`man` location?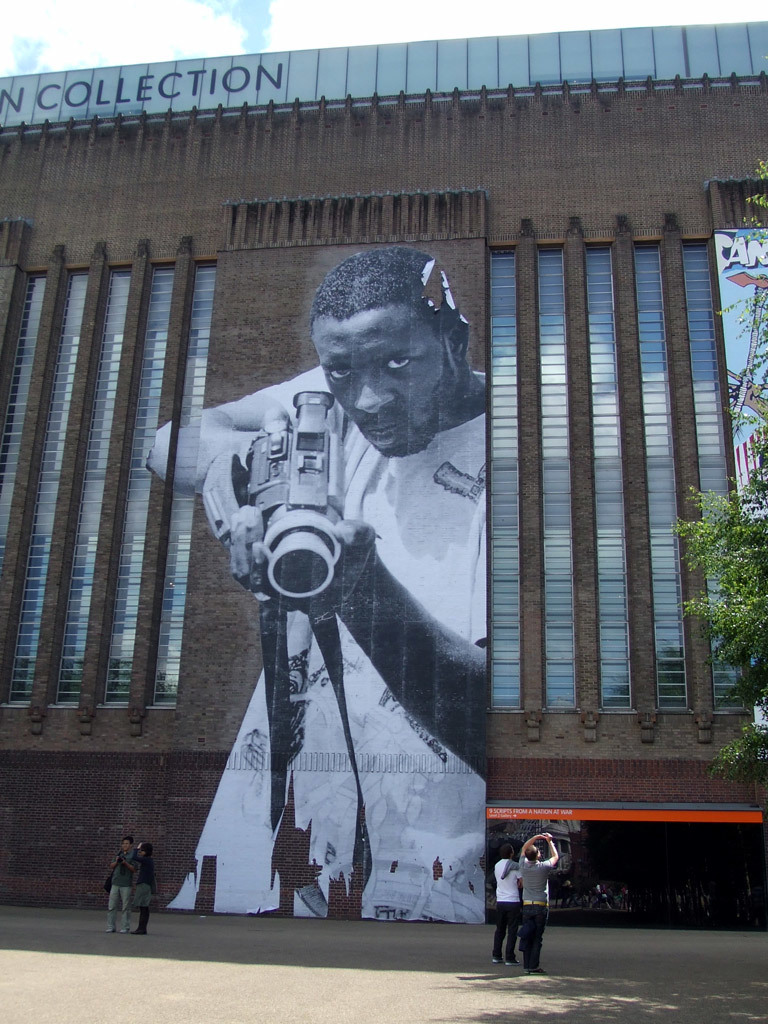
l=515, t=833, r=556, b=971
